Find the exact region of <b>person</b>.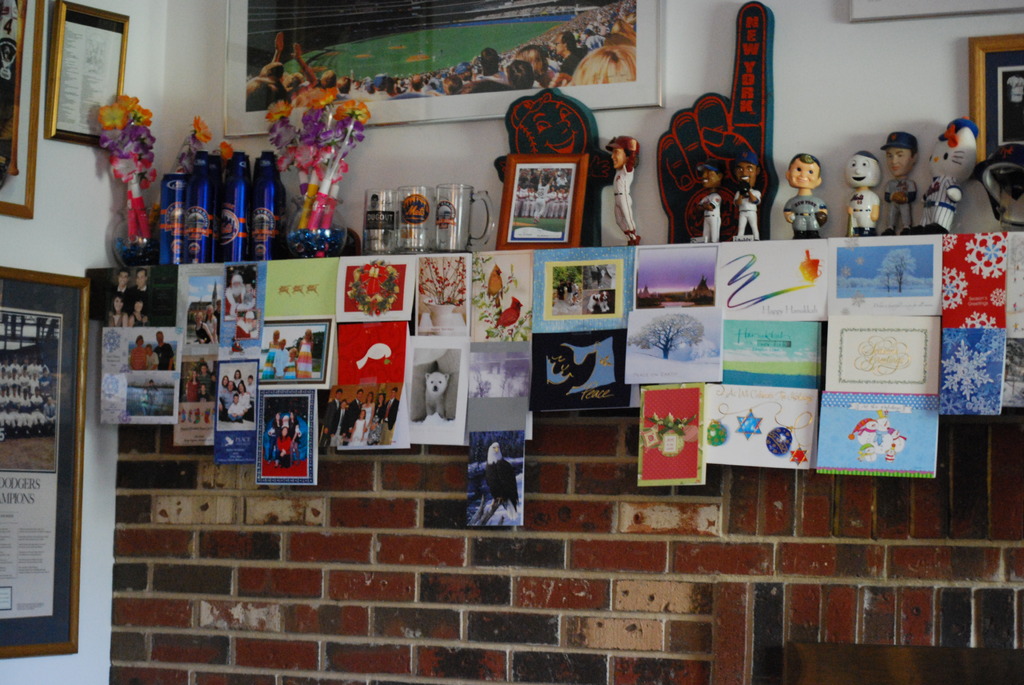
Exact region: [x1=553, y1=31, x2=587, y2=86].
